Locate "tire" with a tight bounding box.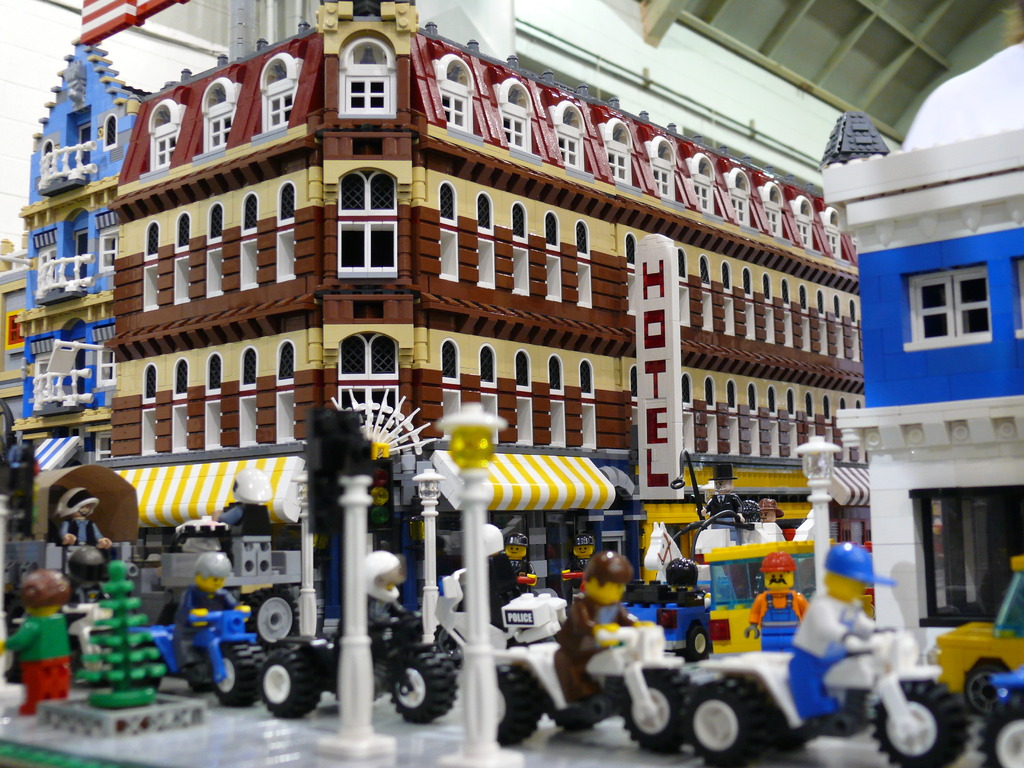
689/625/710/662.
